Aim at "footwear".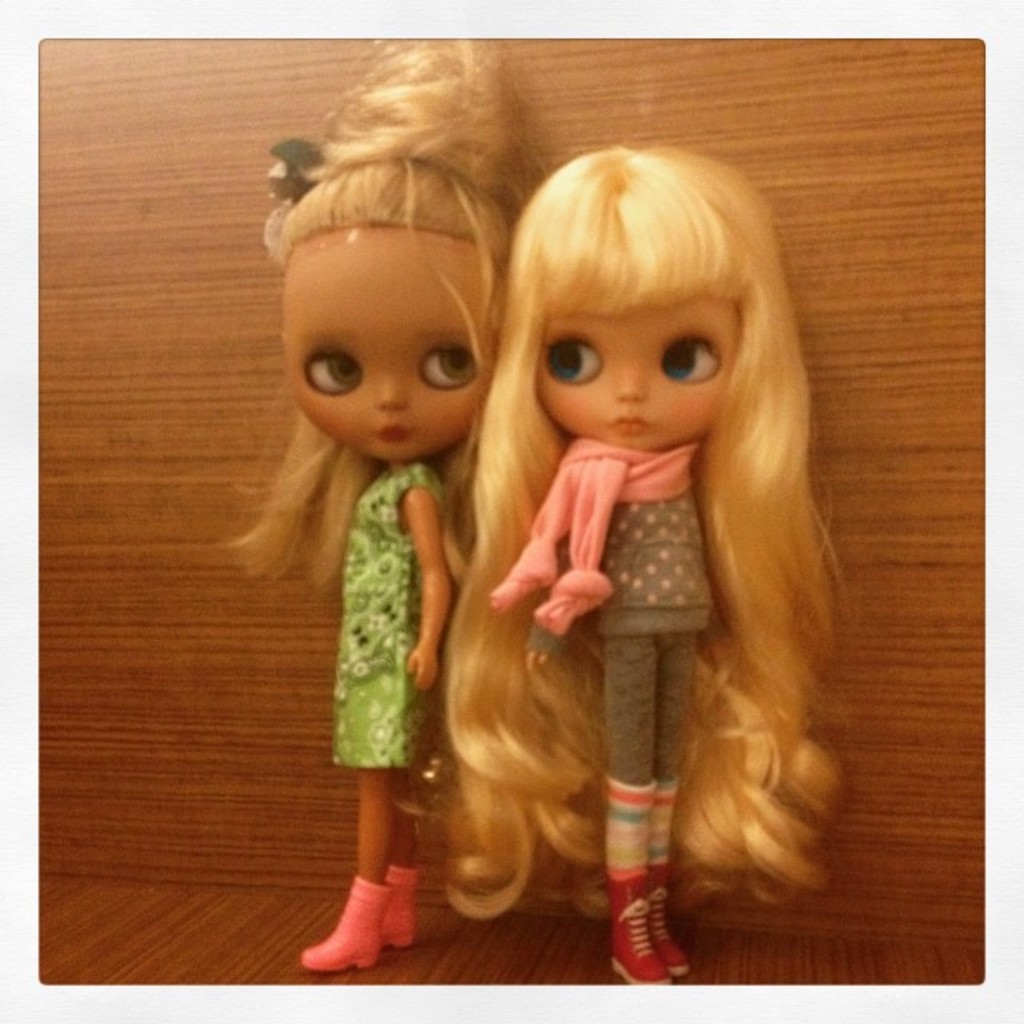
Aimed at [376,862,419,942].
